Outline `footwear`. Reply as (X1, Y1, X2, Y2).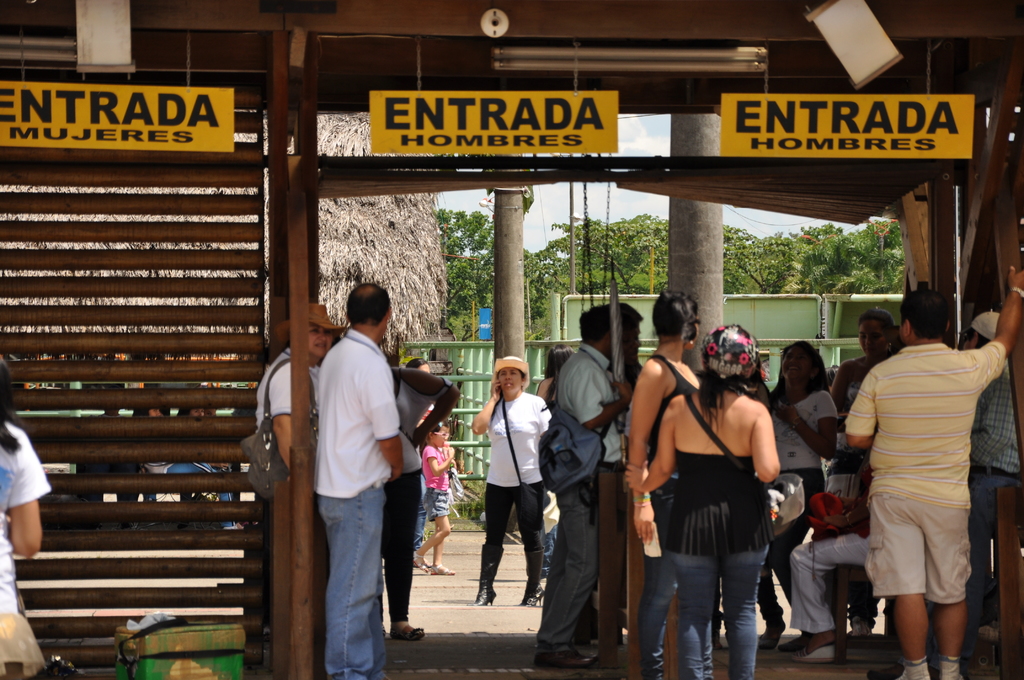
(390, 625, 426, 642).
